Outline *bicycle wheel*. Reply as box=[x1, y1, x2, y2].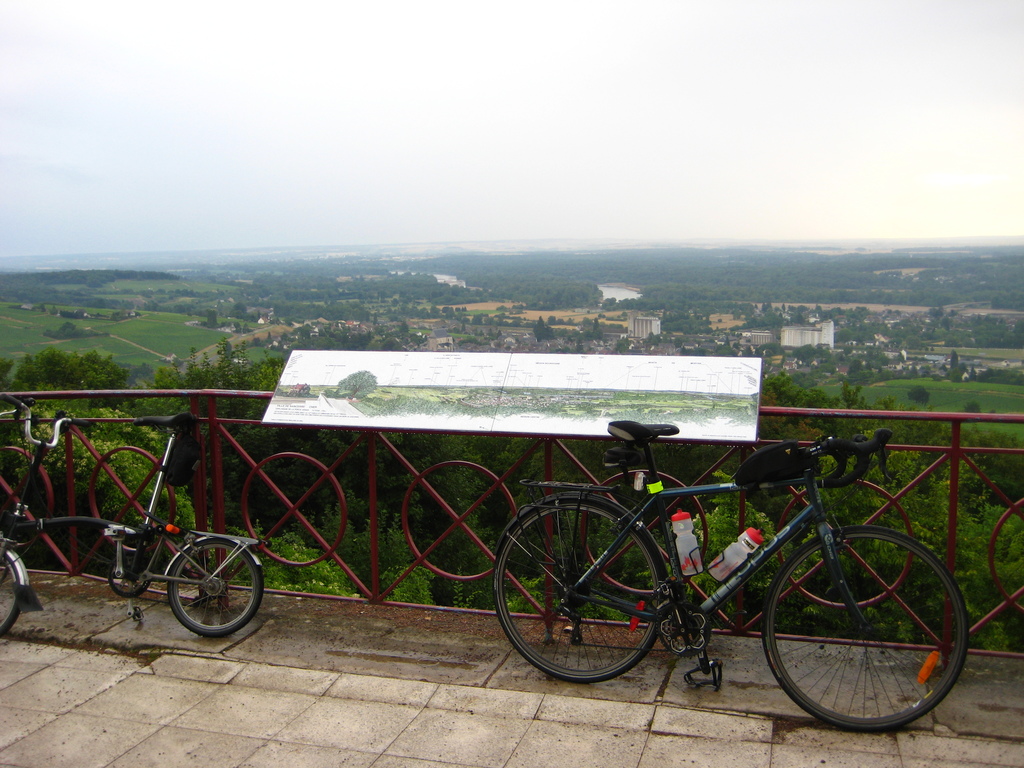
box=[778, 524, 961, 739].
